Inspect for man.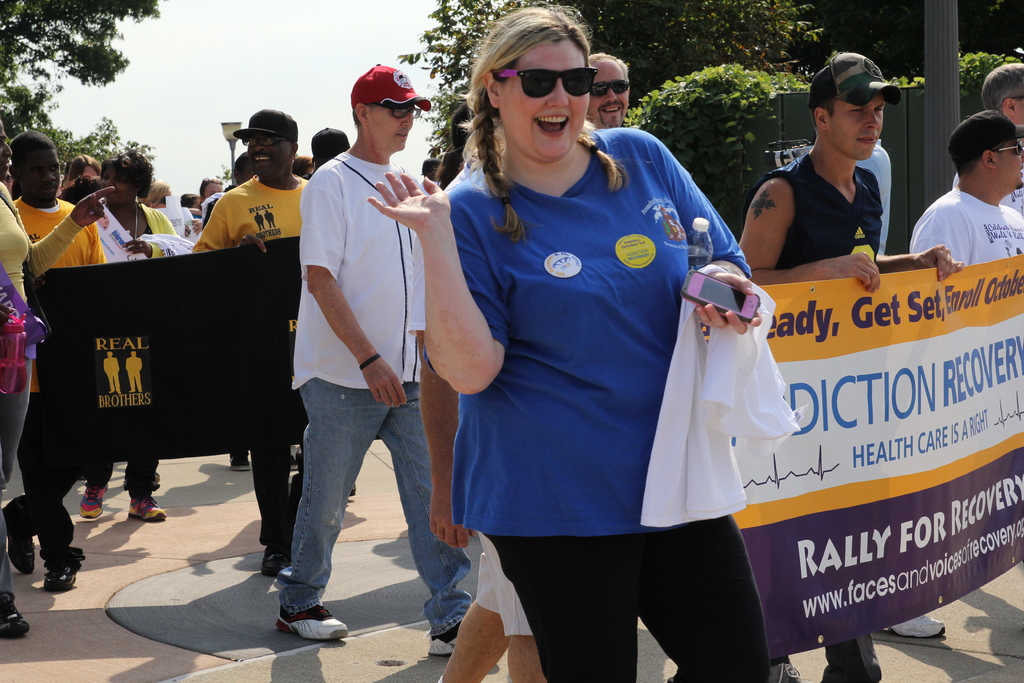
Inspection: detection(980, 59, 1023, 136).
